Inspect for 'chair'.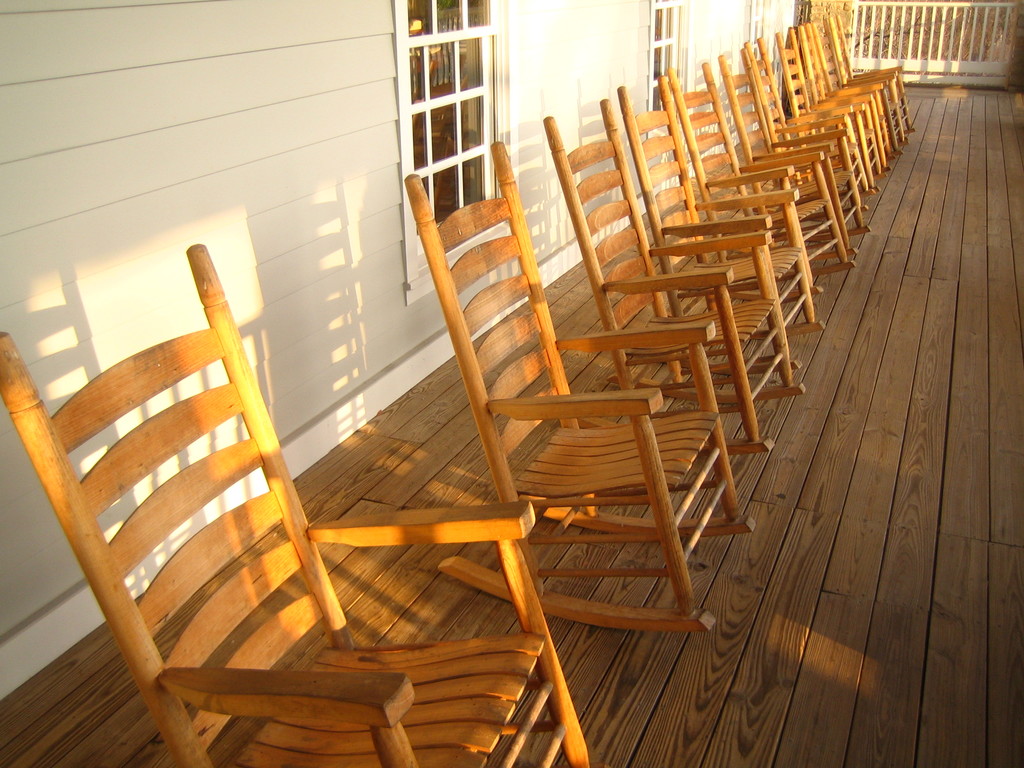
Inspection: [773, 28, 886, 188].
